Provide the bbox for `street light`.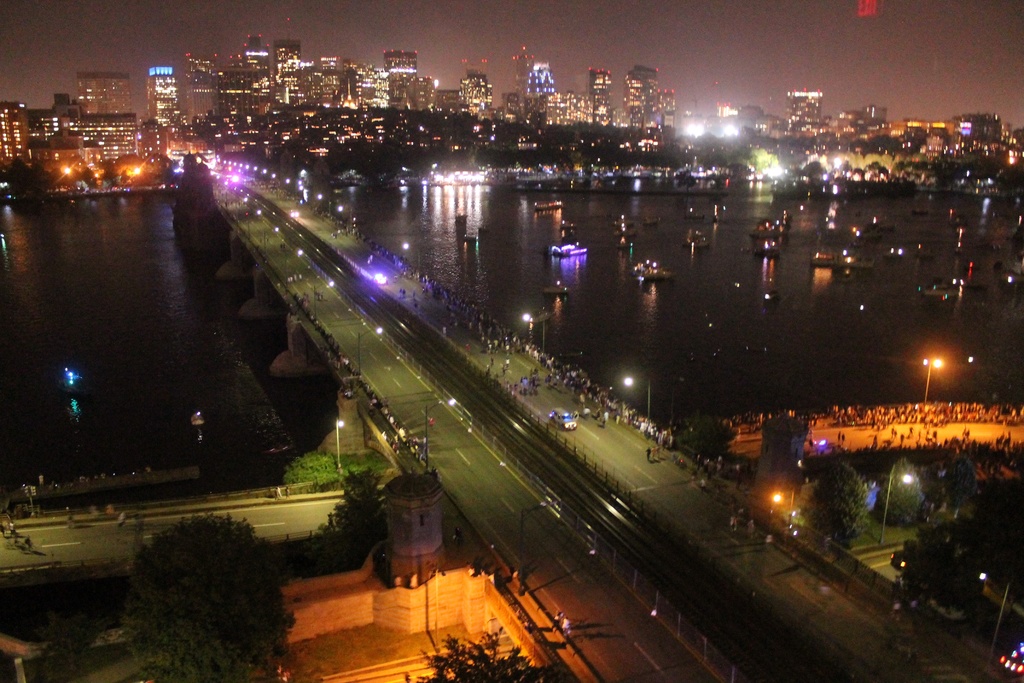
[520,495,564,586].
